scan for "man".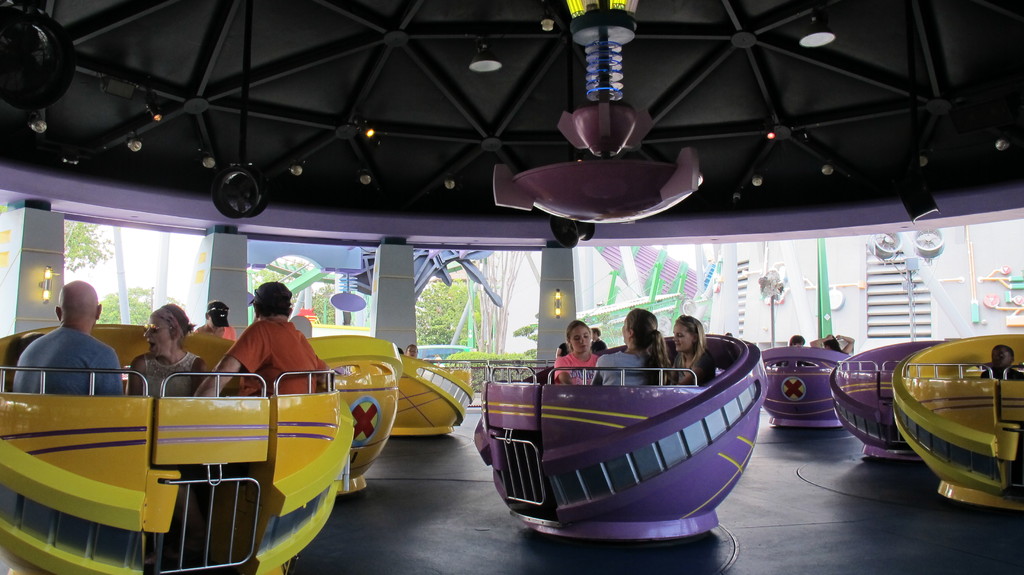
Scan result: rect(589, 328, 607, 350).
